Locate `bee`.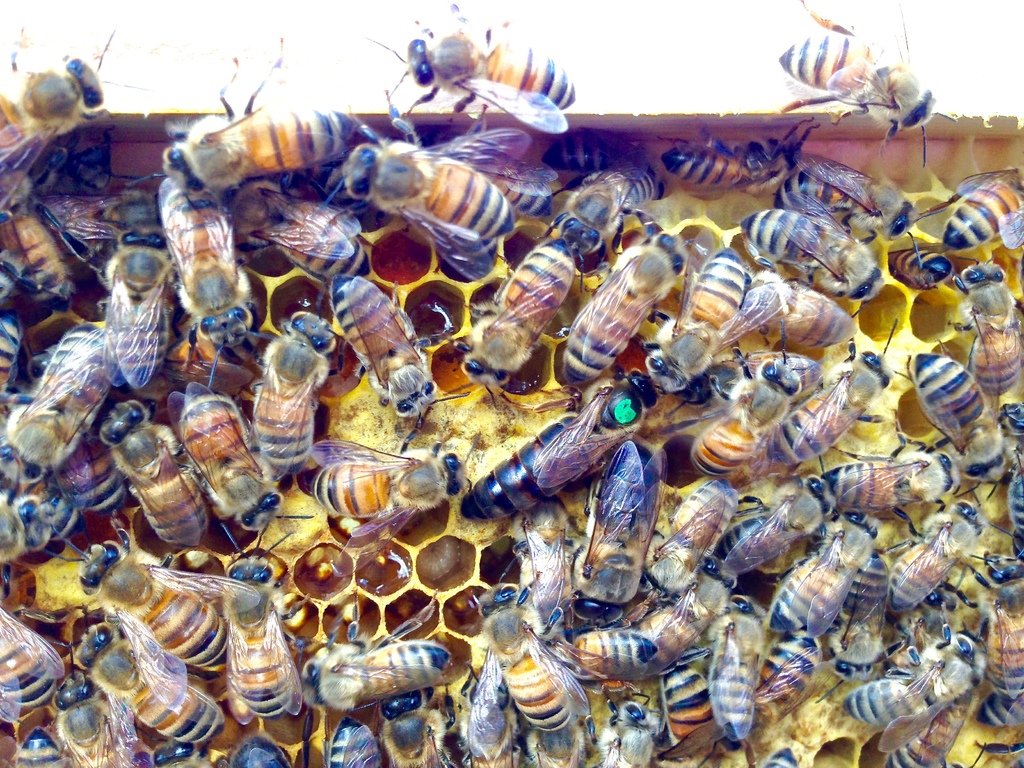
Bounding box: 147 741 211 767.
